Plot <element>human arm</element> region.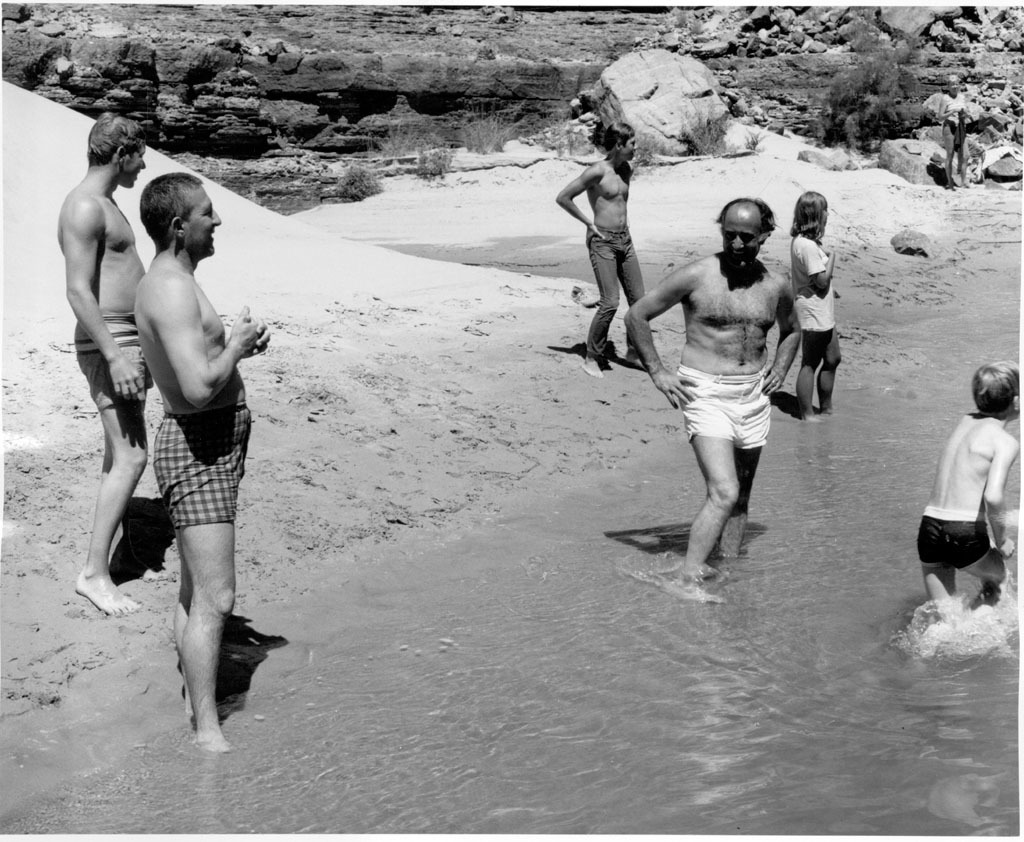
Plotted at box=[554, 162, 605, 240].
